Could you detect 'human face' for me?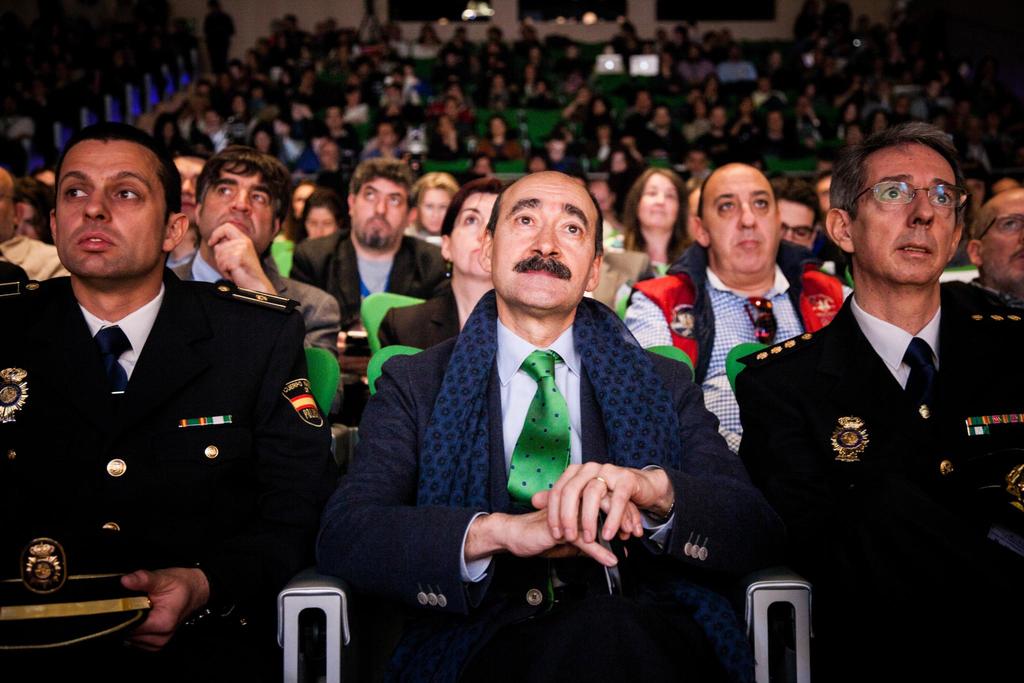
Detection result: 355, 177, 409, 247.
